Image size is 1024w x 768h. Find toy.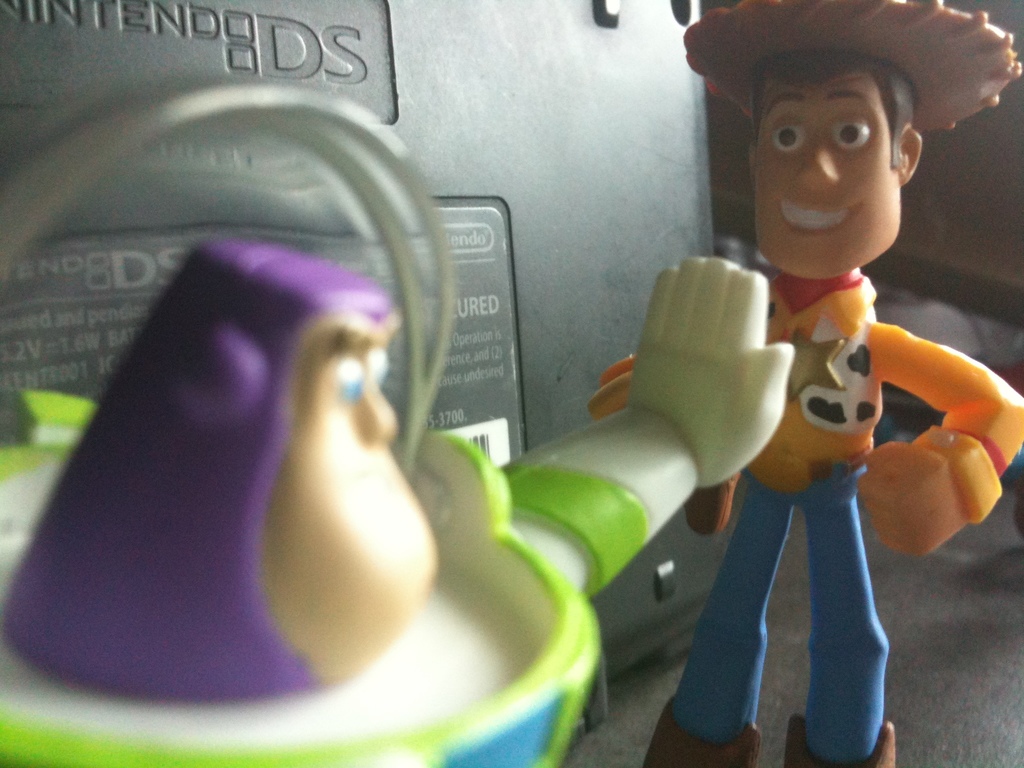
0:241:801:767.
